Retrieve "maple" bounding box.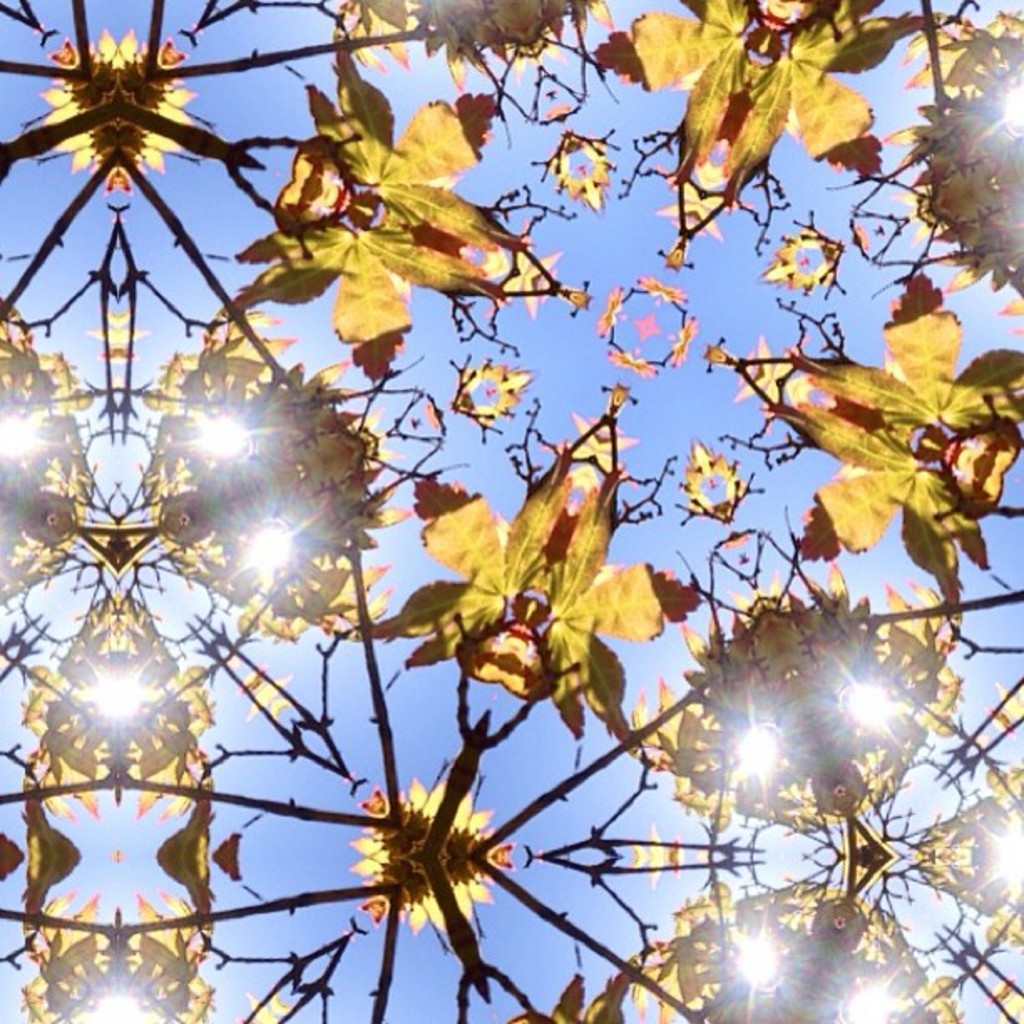
Bounding box: (left=0, top=0, right=639, bottom=1022).
